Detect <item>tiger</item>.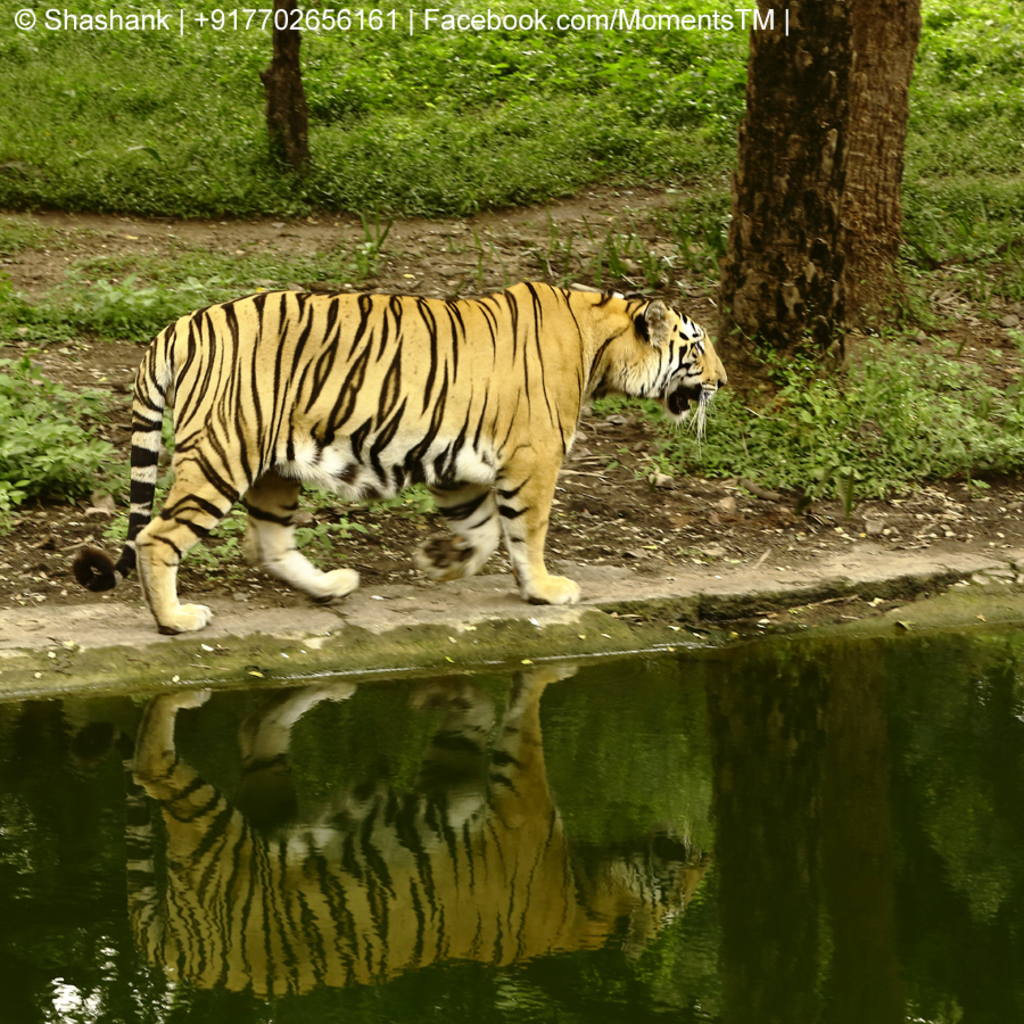
Detected at <bbox>65, 264, 727, 642</bbox>.
